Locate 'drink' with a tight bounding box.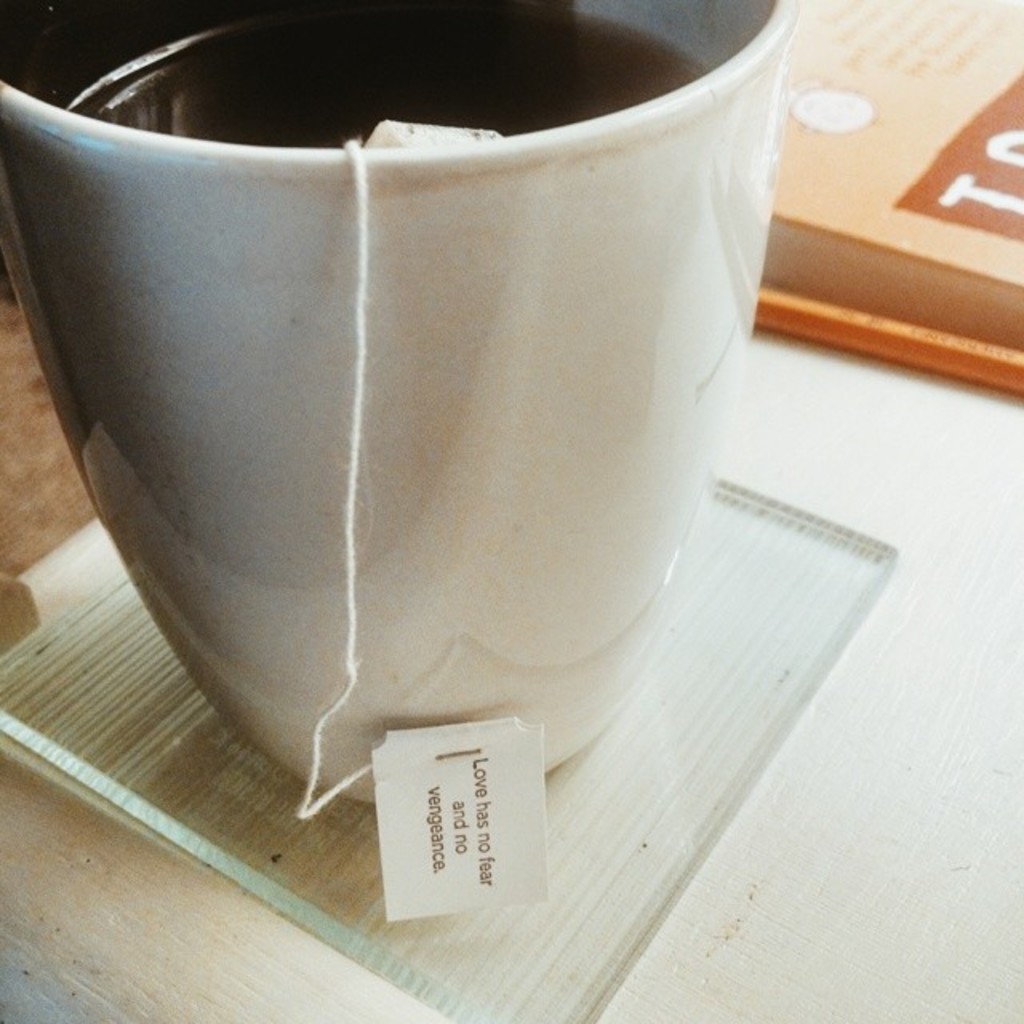
BBox(0, 22, 842, 782).
